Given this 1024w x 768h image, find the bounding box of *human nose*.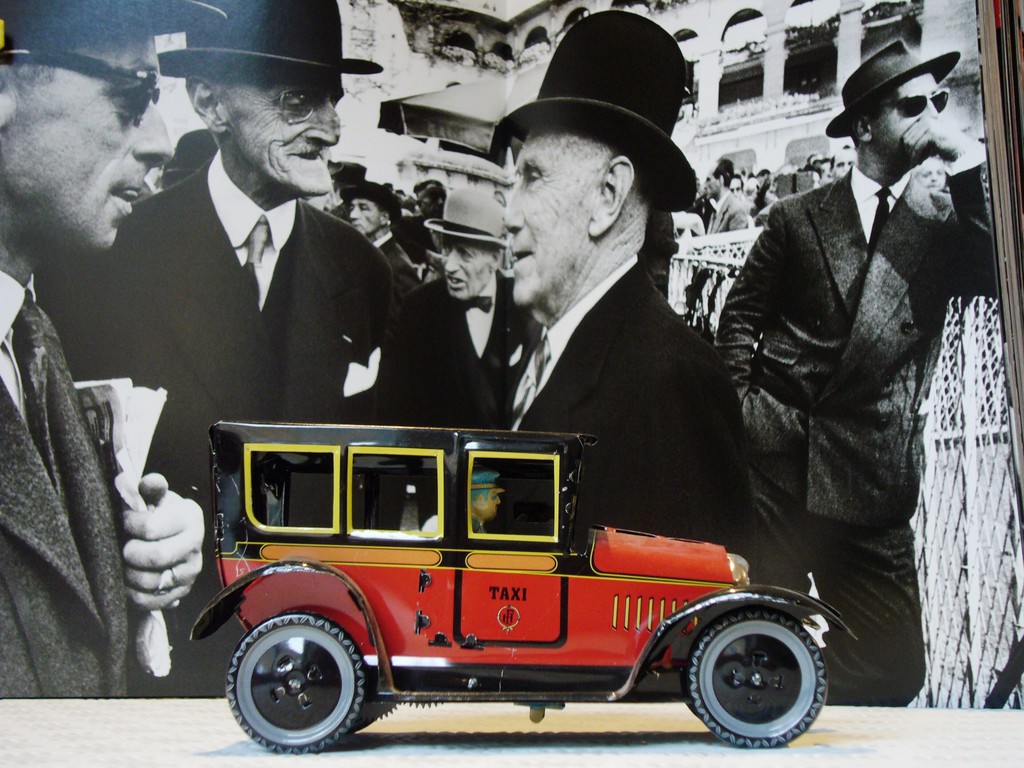
Rect(303, 94, 341, 146).
